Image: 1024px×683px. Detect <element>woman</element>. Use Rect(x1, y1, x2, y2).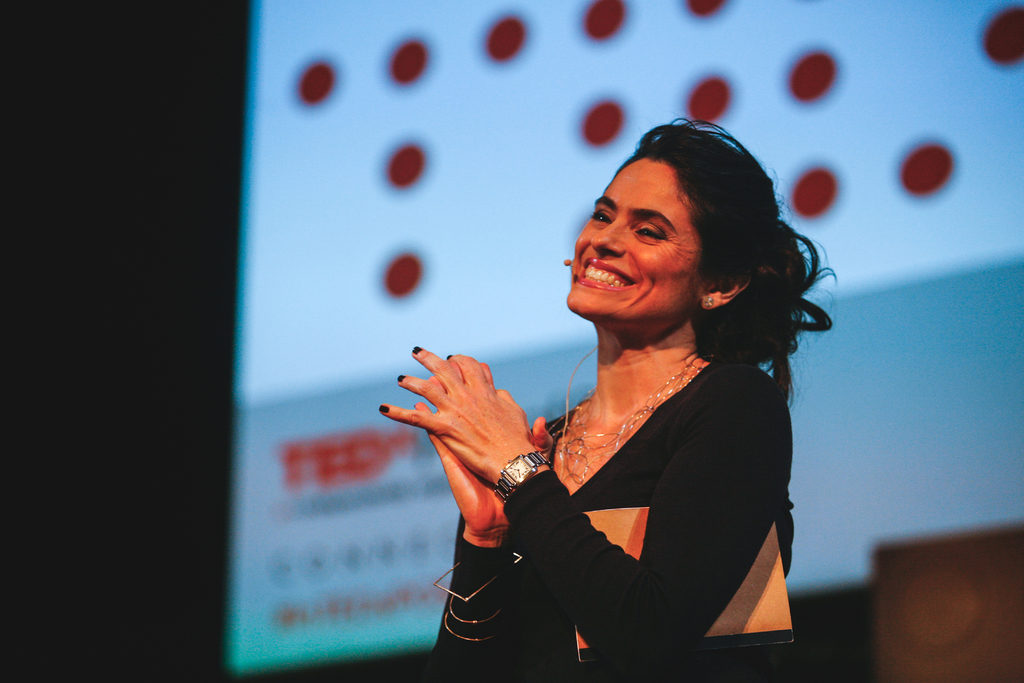
Rect(374, 104, 849, 682).
